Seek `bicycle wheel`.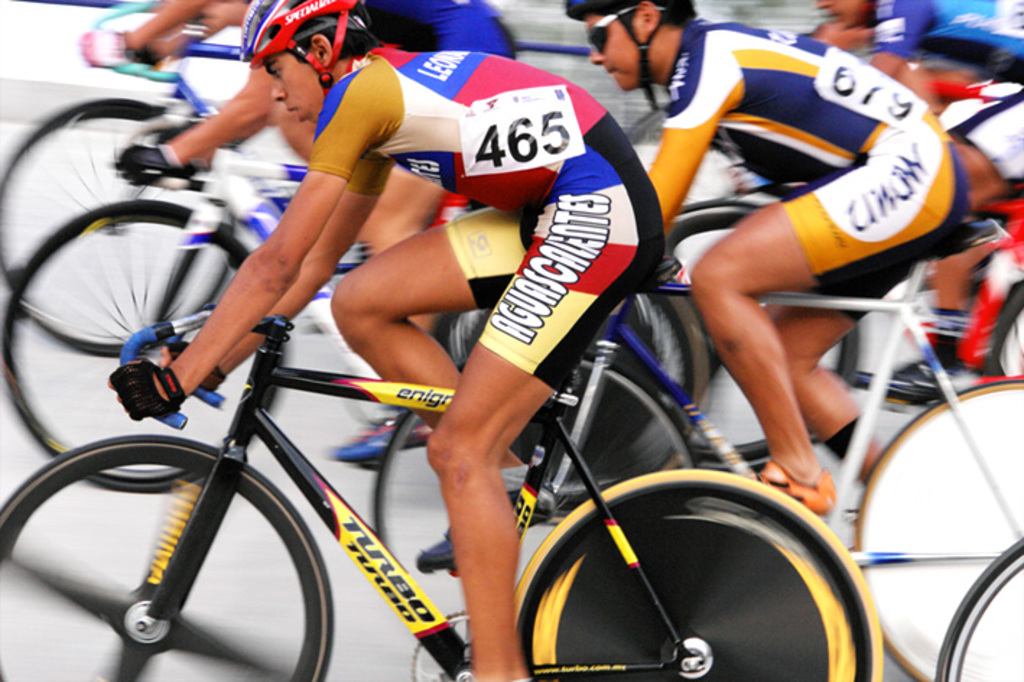
region(934, 540, 1023, 681).
